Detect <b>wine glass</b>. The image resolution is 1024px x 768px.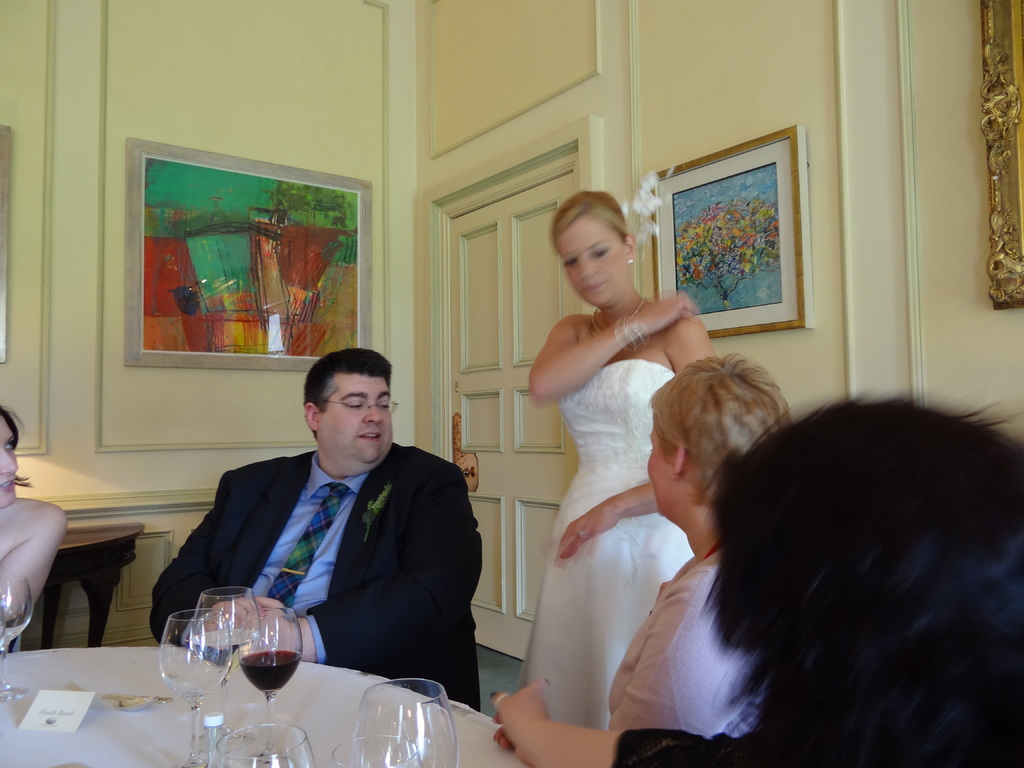
[0, 575, 29, 700].
